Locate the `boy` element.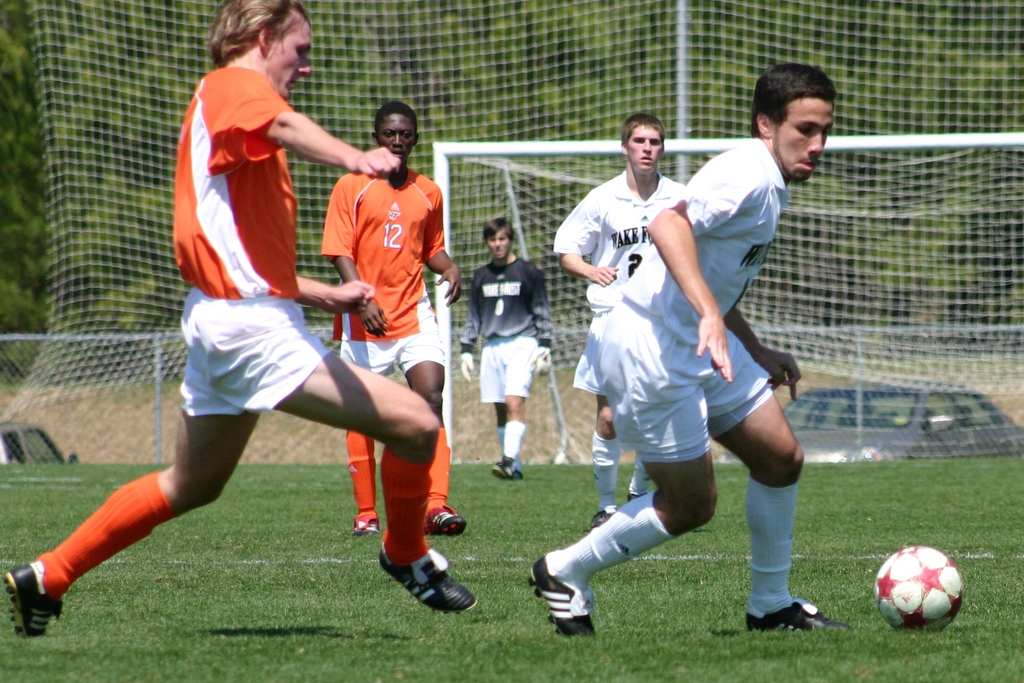
Element bbox: BBox(326, 101, 464, 531).
